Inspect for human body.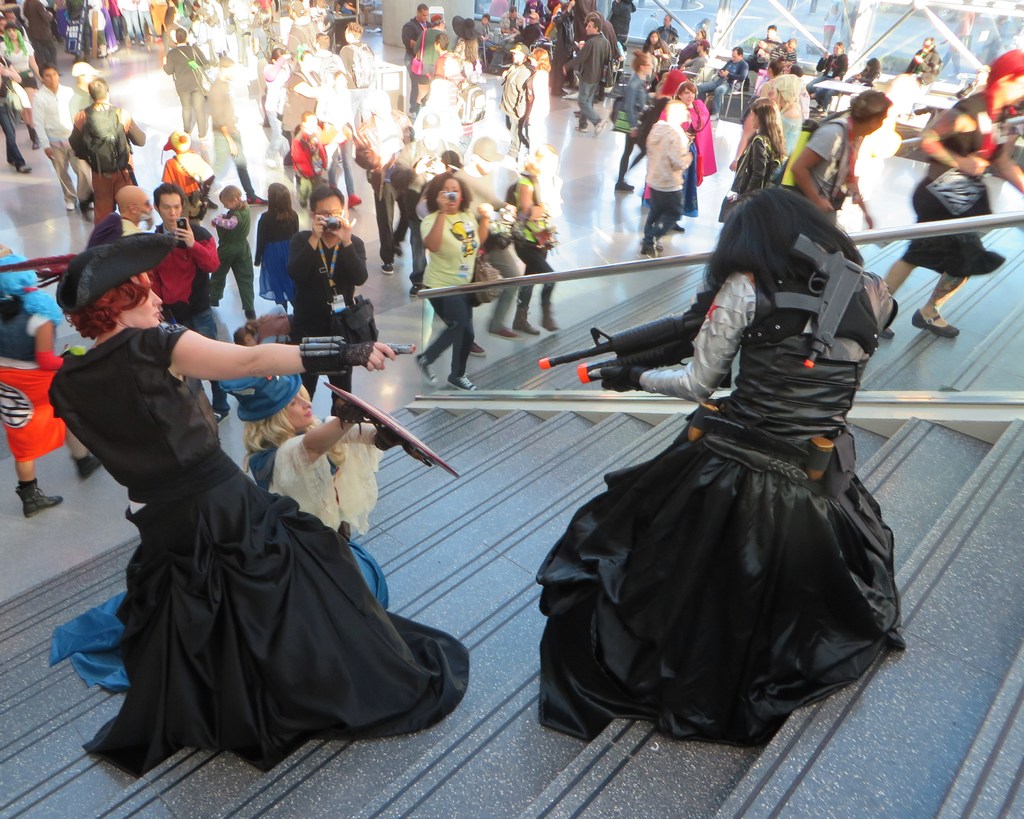
Inspection: (x1=46, y1=243, x2=401, y2=770).
